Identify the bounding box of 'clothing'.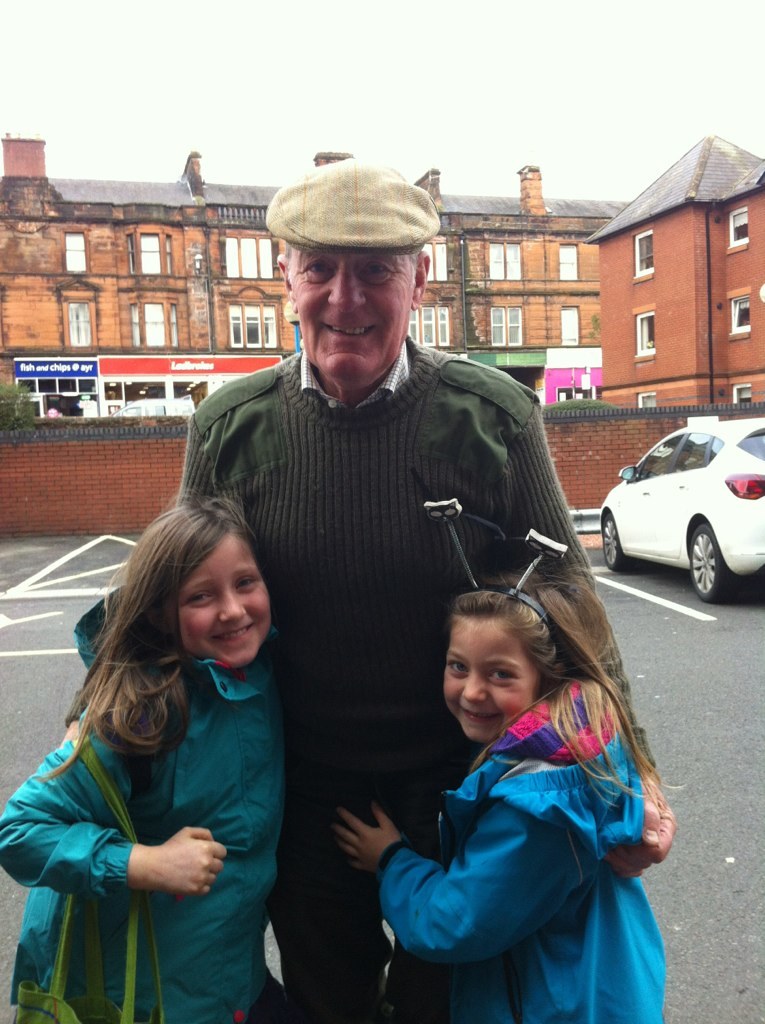
{"x1": 0, "y1": 587, "x2": 303, "y2": 1023}.
